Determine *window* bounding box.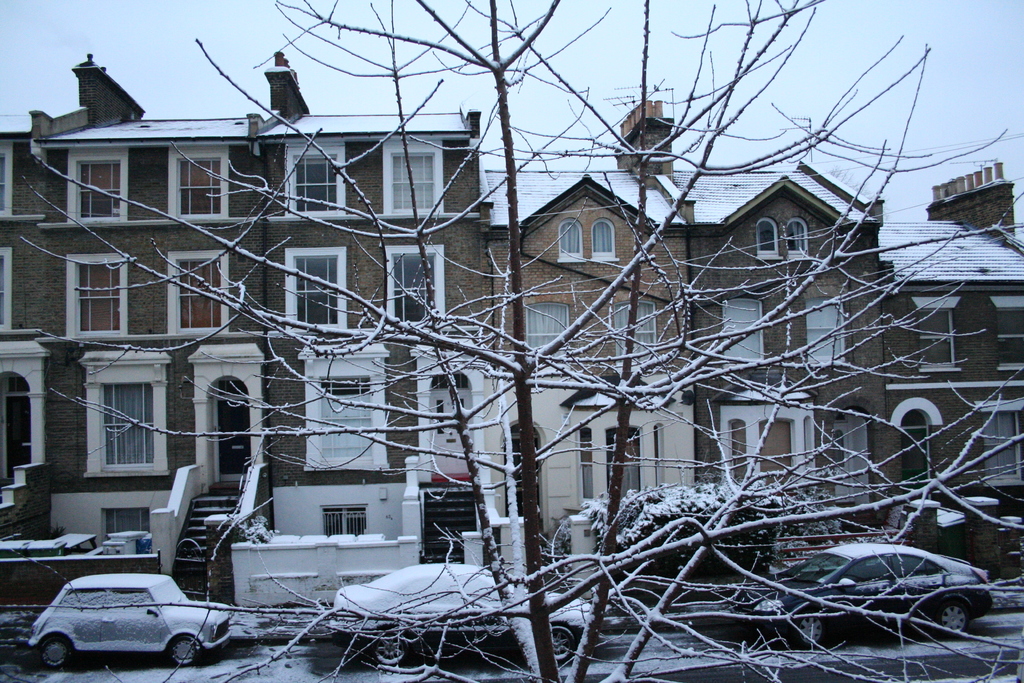
Determined: <region>556, 220, 586, 258</region>.
